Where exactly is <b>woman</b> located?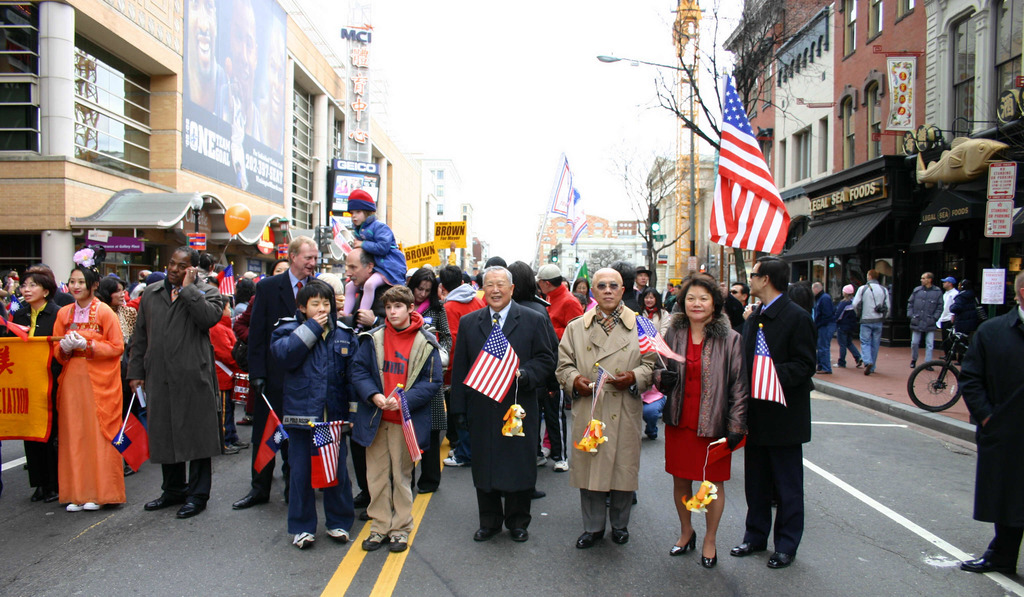
Its bounding box is [left=433, top=275, right=444, bottom=300].
